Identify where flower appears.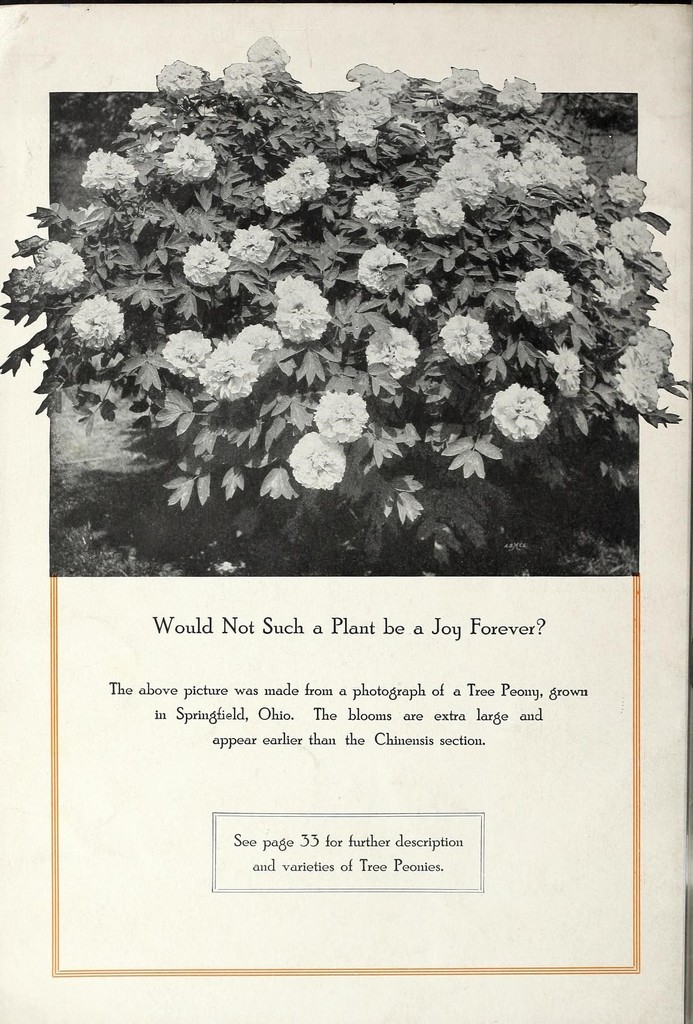
Appears at (611,358,658,409).
